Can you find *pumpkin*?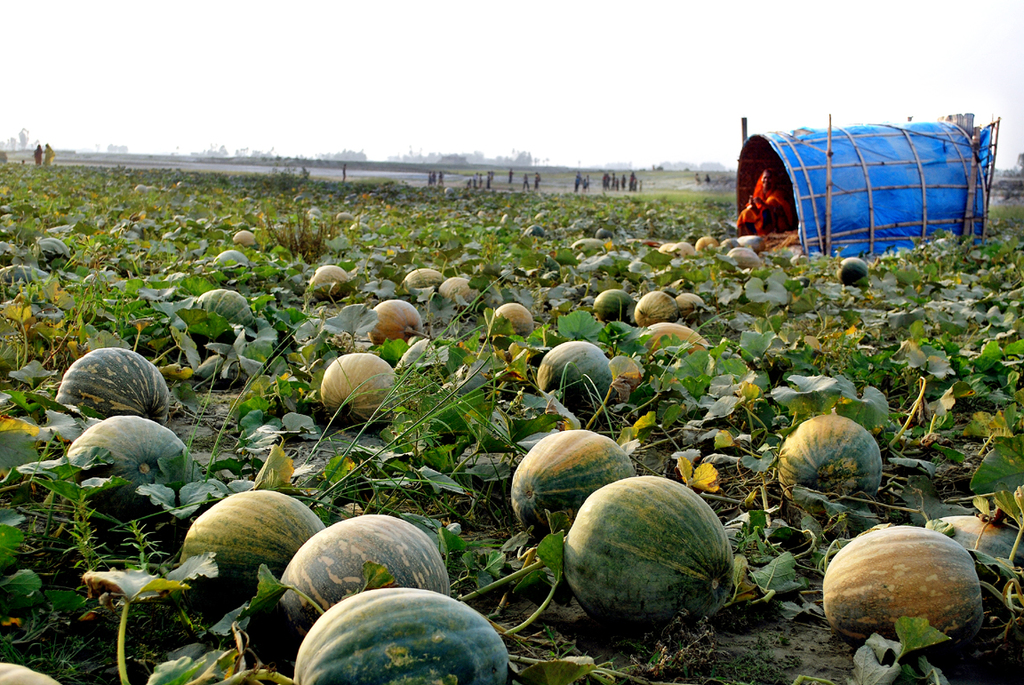
Yes, bounding box: box(484, 299, 539, 342).
